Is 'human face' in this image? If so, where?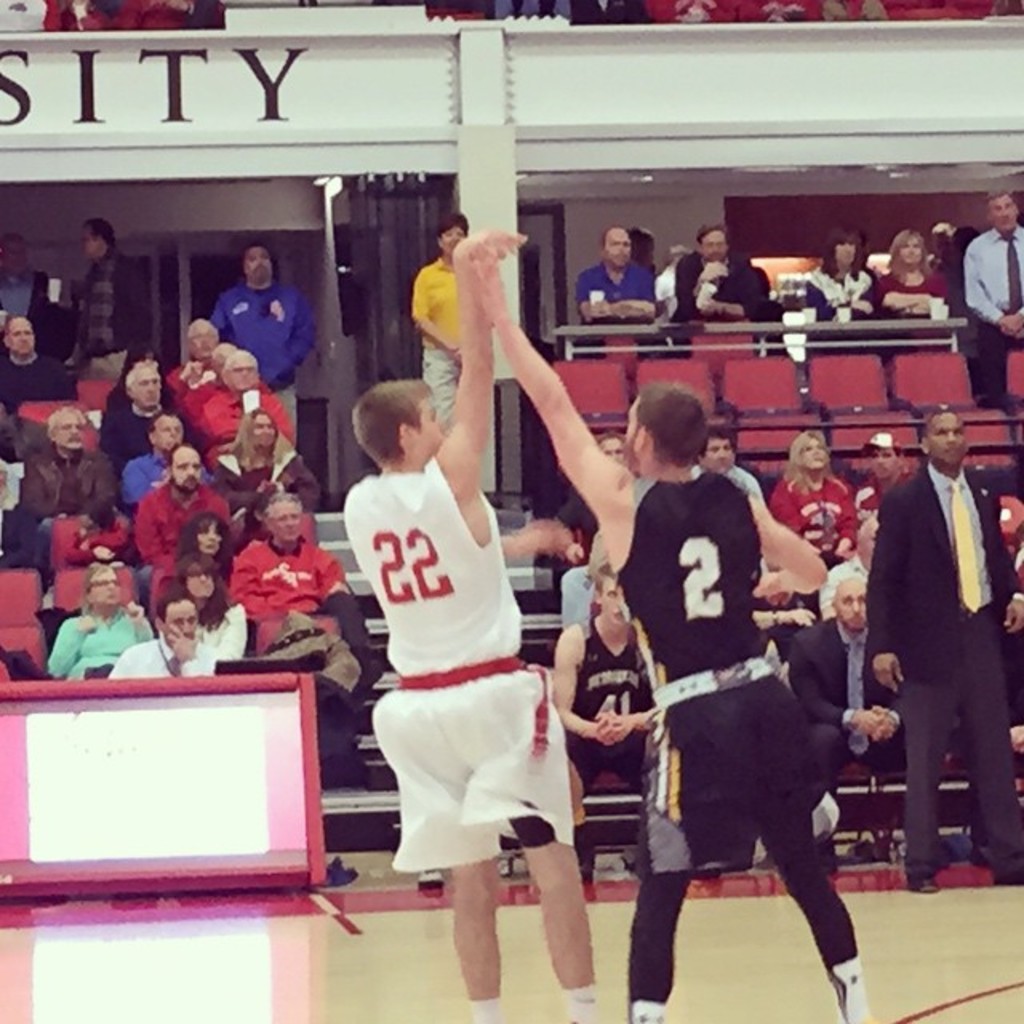
Yes, at bbox=[838, 232, 864, 269].
